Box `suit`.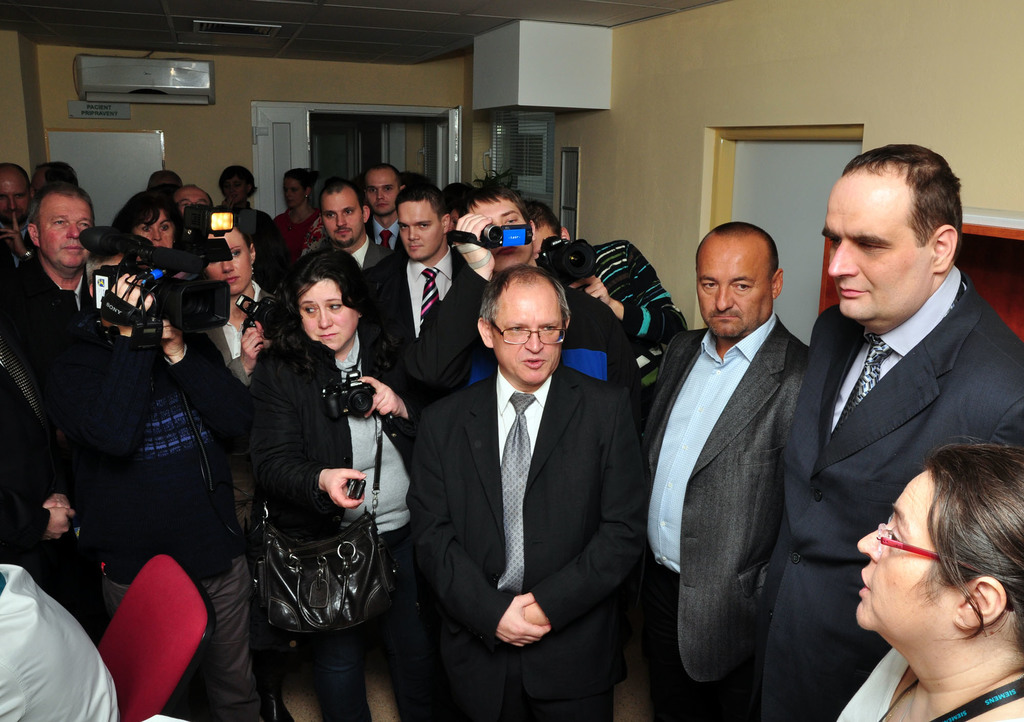
{"left": 409, "top": 367, "right": 646, "bottom": 721}.
